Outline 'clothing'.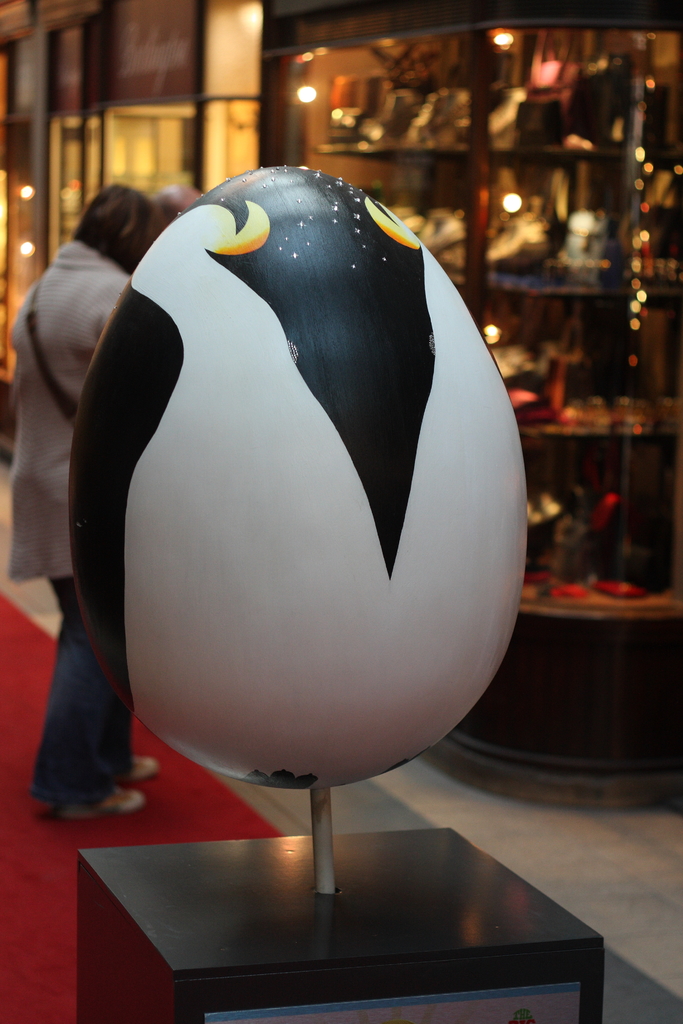
Outline: rect(4, 238, 135, 807).
